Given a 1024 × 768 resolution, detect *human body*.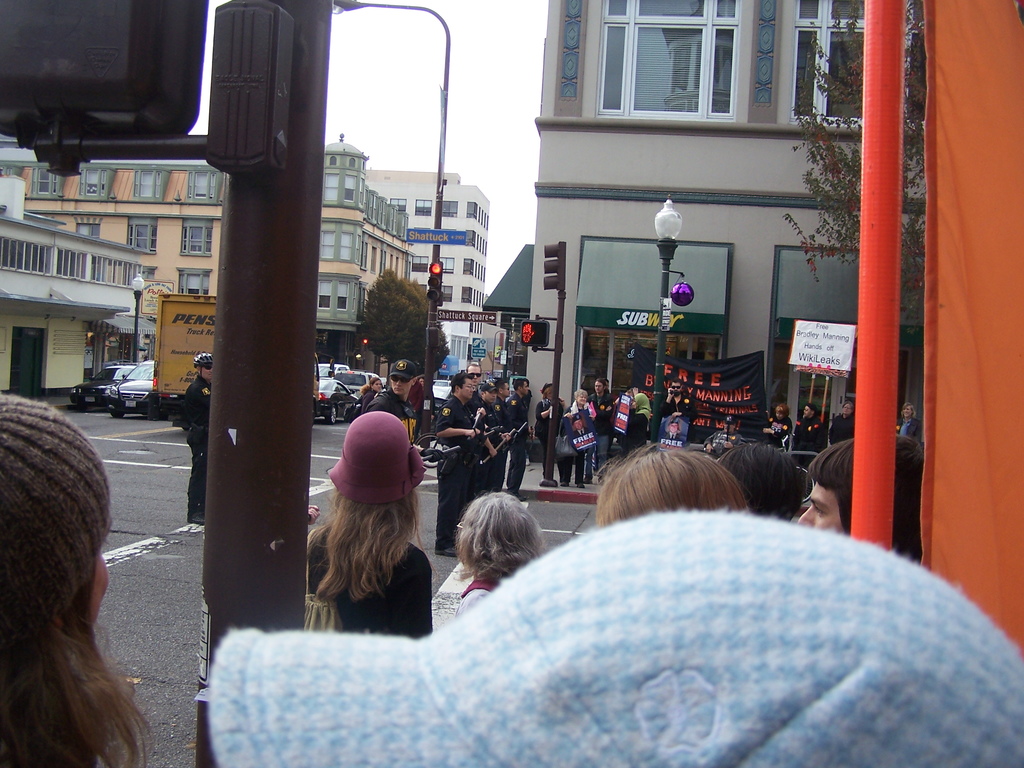
crop(357, 390, 375, 417).
